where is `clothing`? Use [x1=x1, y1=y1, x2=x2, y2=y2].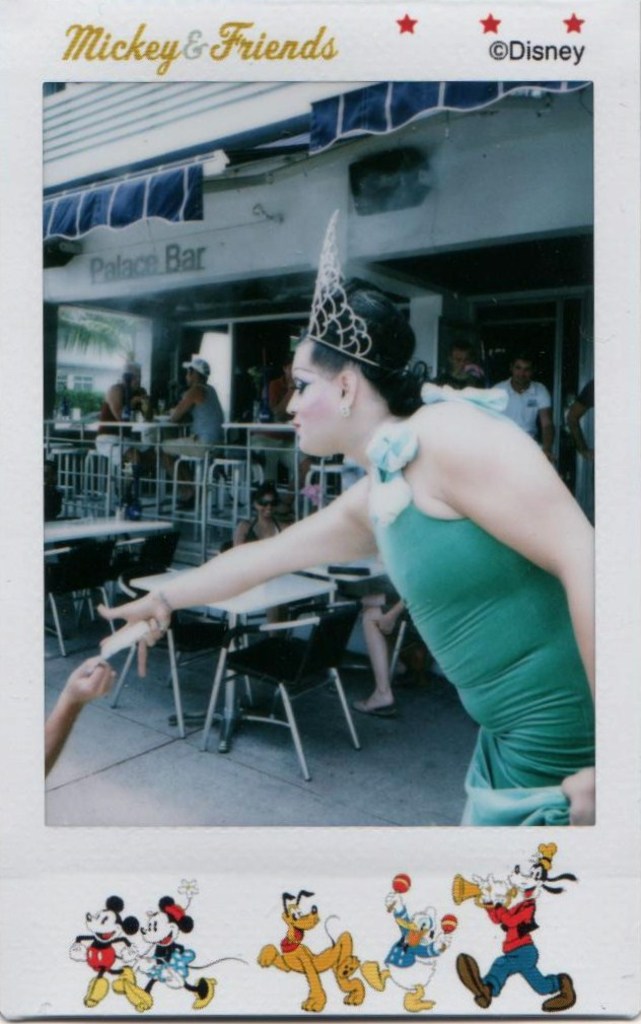
[x1=382, y1=590, x2=411, y2=624].
